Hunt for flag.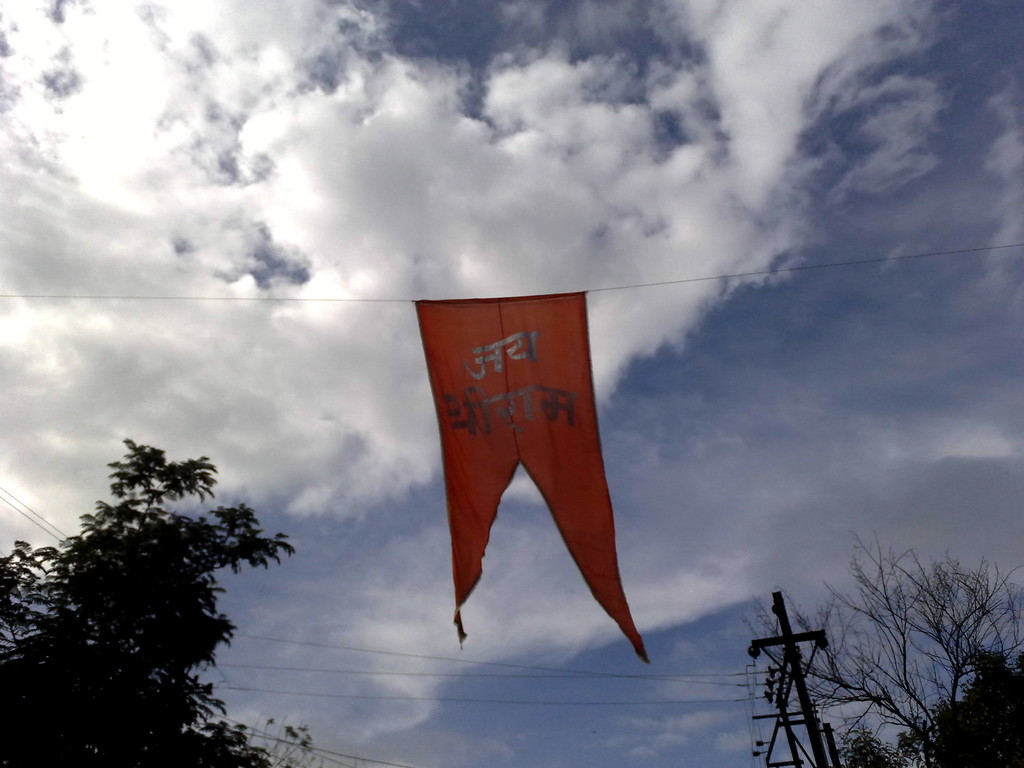
Hunted down at {"left": 414, "top": 296, "right": 652, "bottom": 668}.
